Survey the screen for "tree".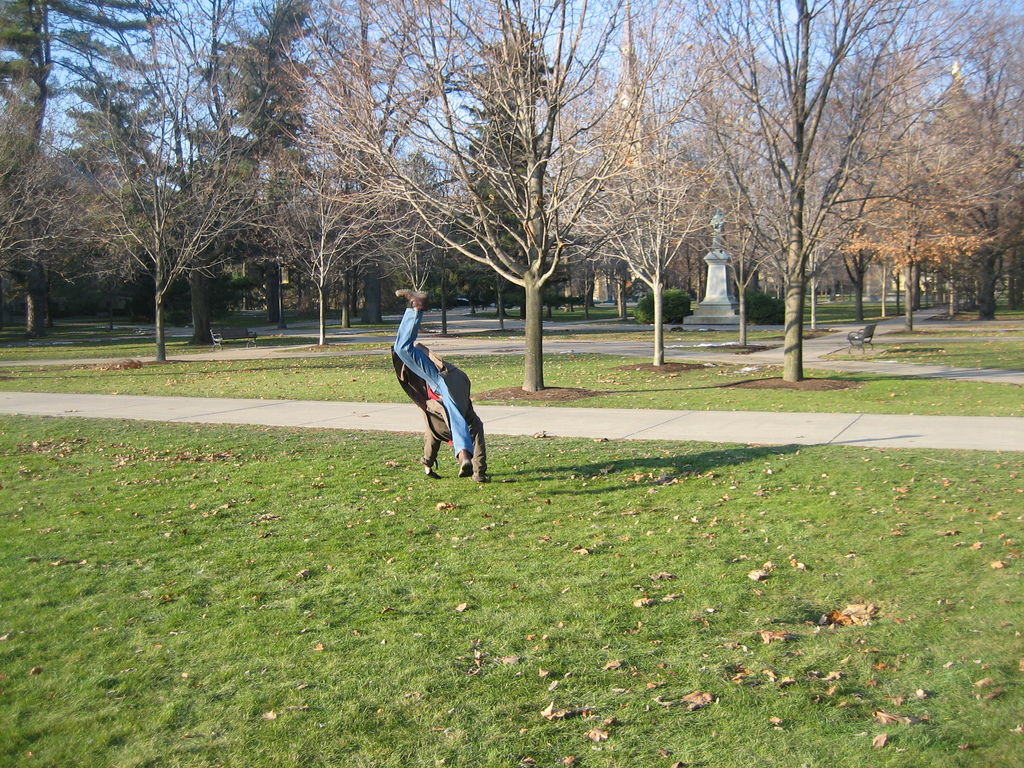
Survey found: (0,72,82,297).
